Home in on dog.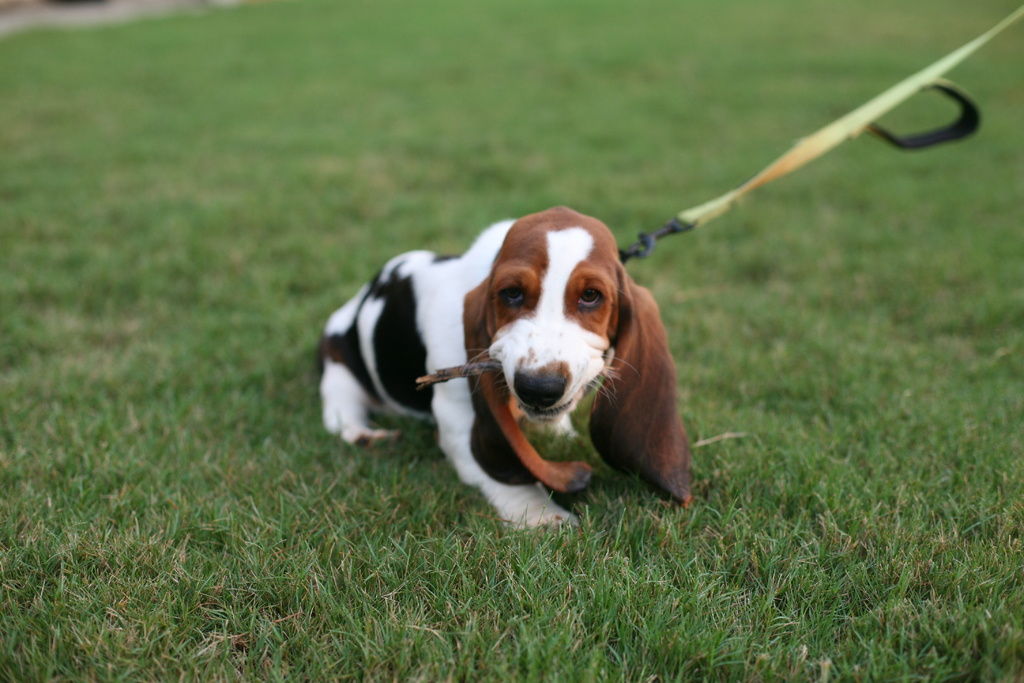
Homed in at {"x1": 320, "y1": 204, "x2": 695, "y2": 537}.
